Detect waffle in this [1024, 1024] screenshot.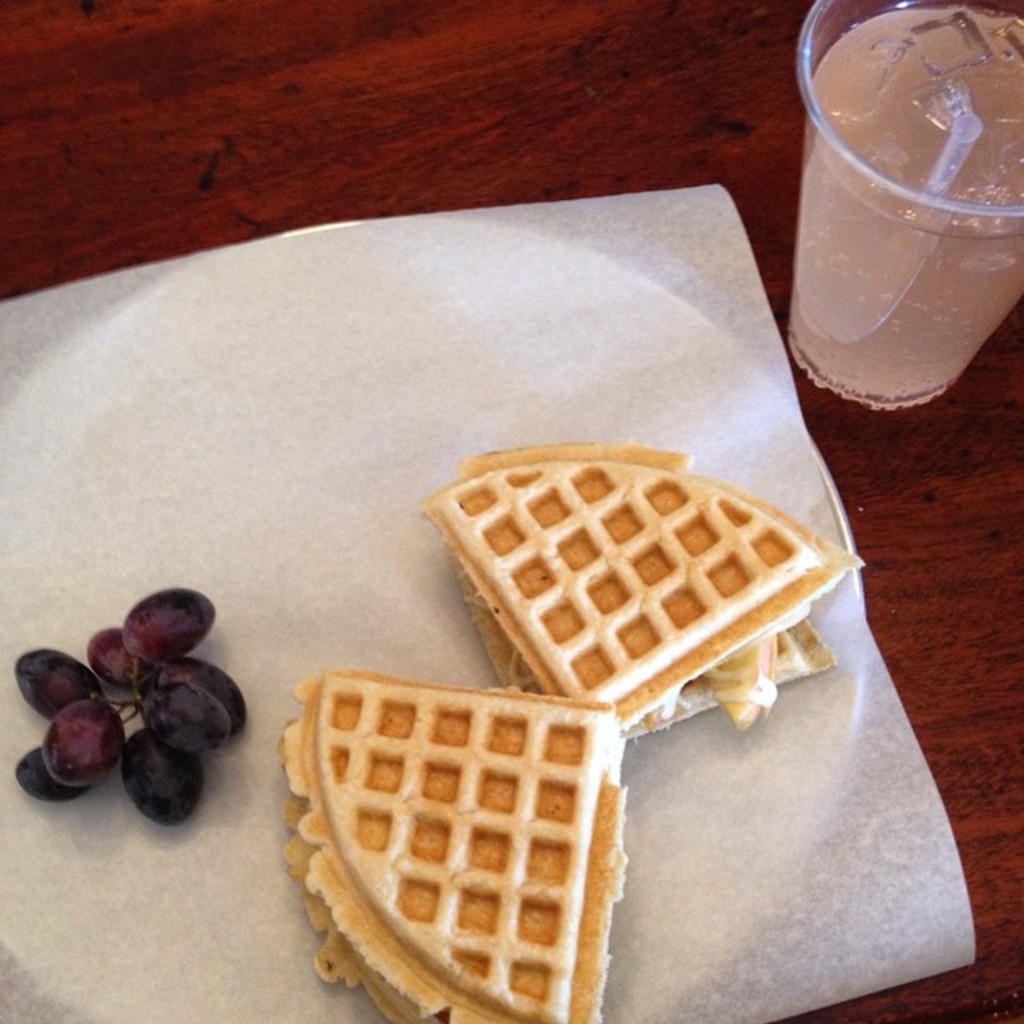
Detection: select_region(421, 442, 862, 730).
